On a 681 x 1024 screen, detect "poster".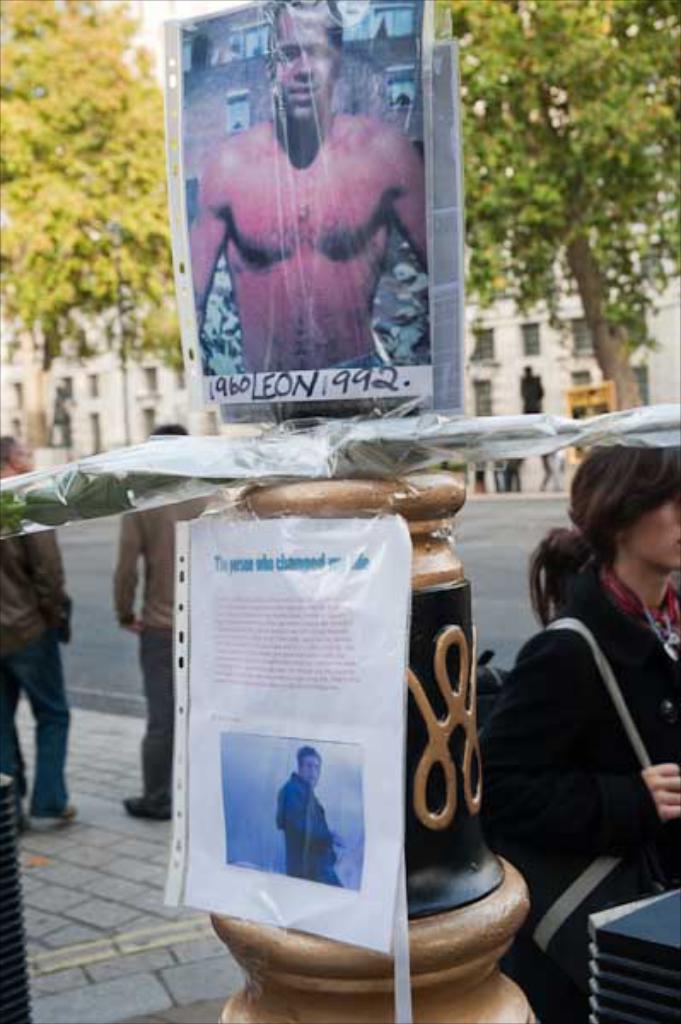
crop(178, 519, 408, 947).
